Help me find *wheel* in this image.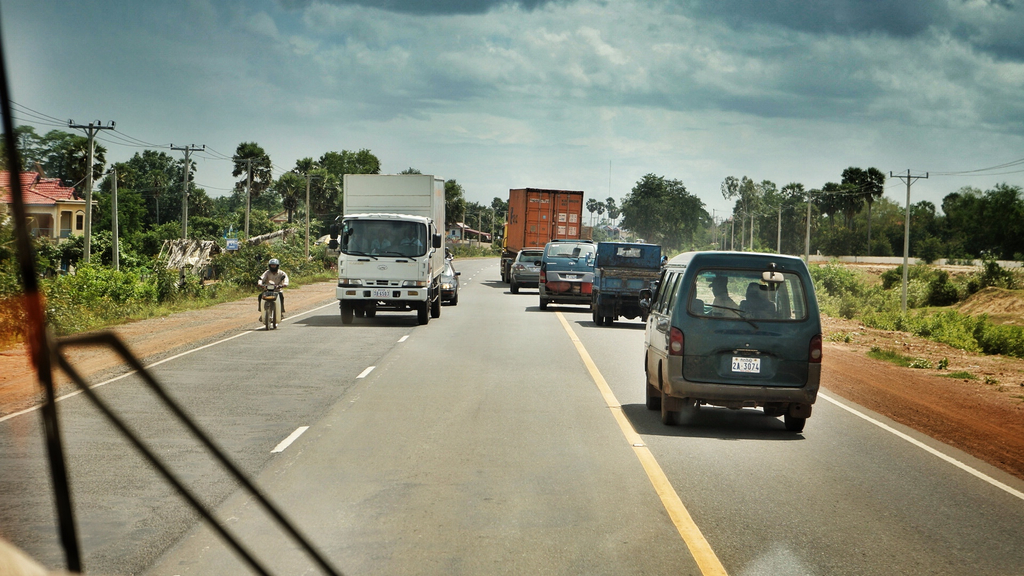
Found it: [266,312,272,332].
